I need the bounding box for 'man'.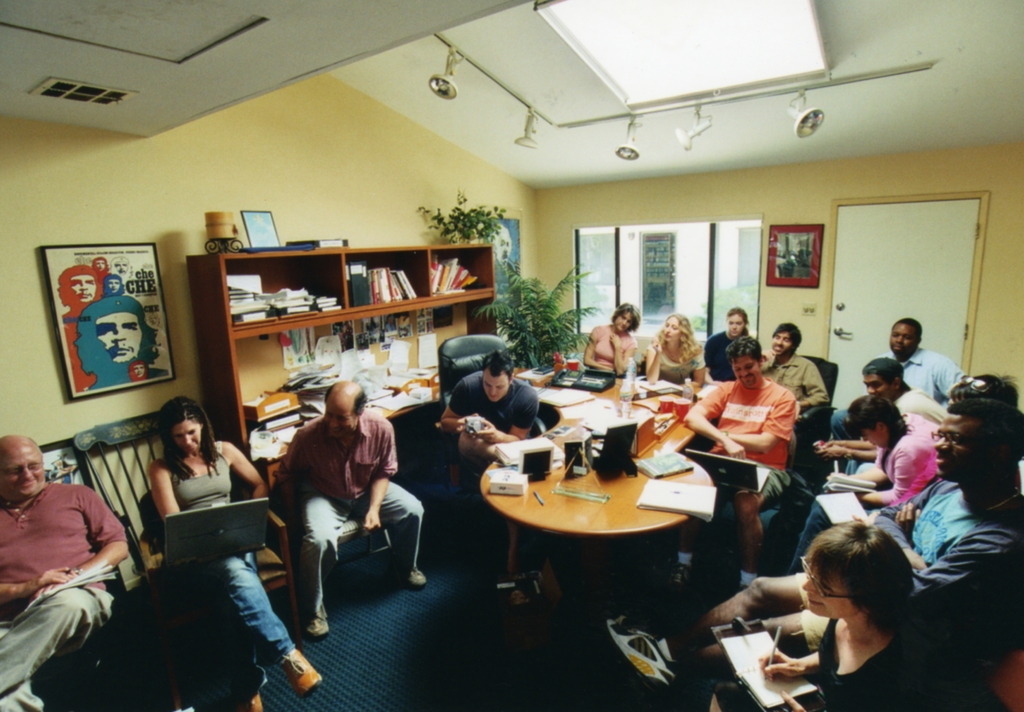
Here it is: 129 355 150 377.
